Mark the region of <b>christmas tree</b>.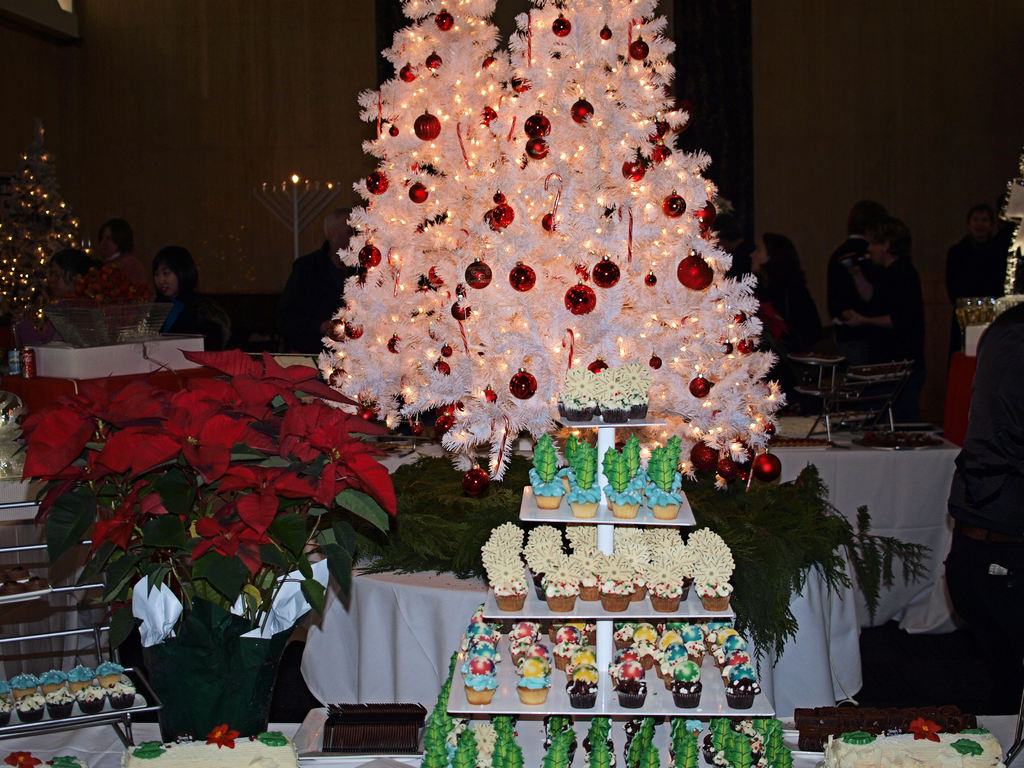
Region: Rect(320, 0, 508, 442).
